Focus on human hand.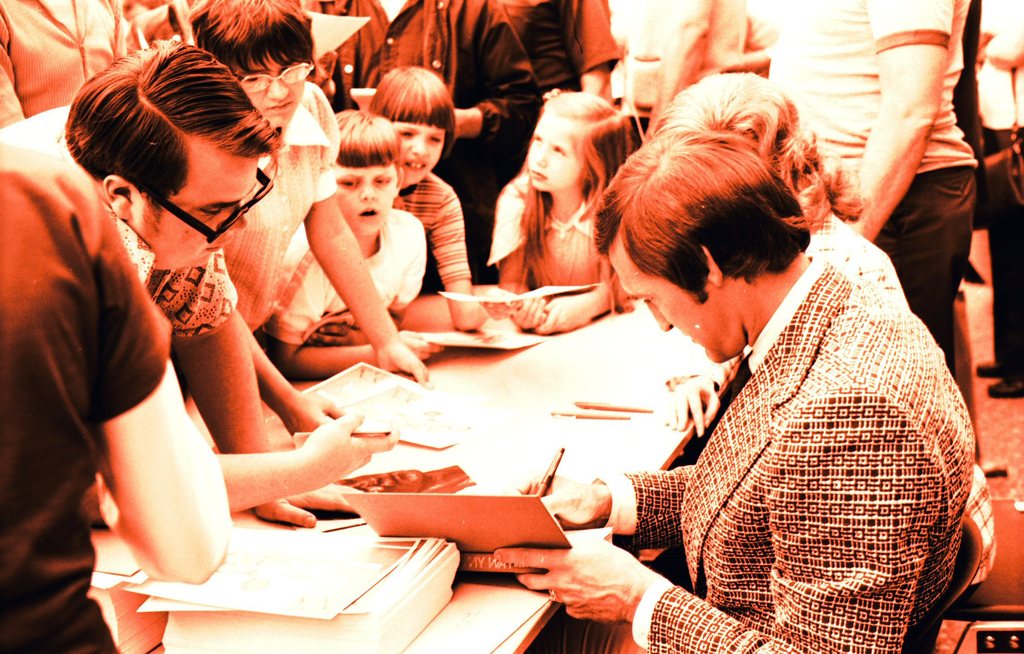
Focused at select_region(540, 298, 578, 328).
